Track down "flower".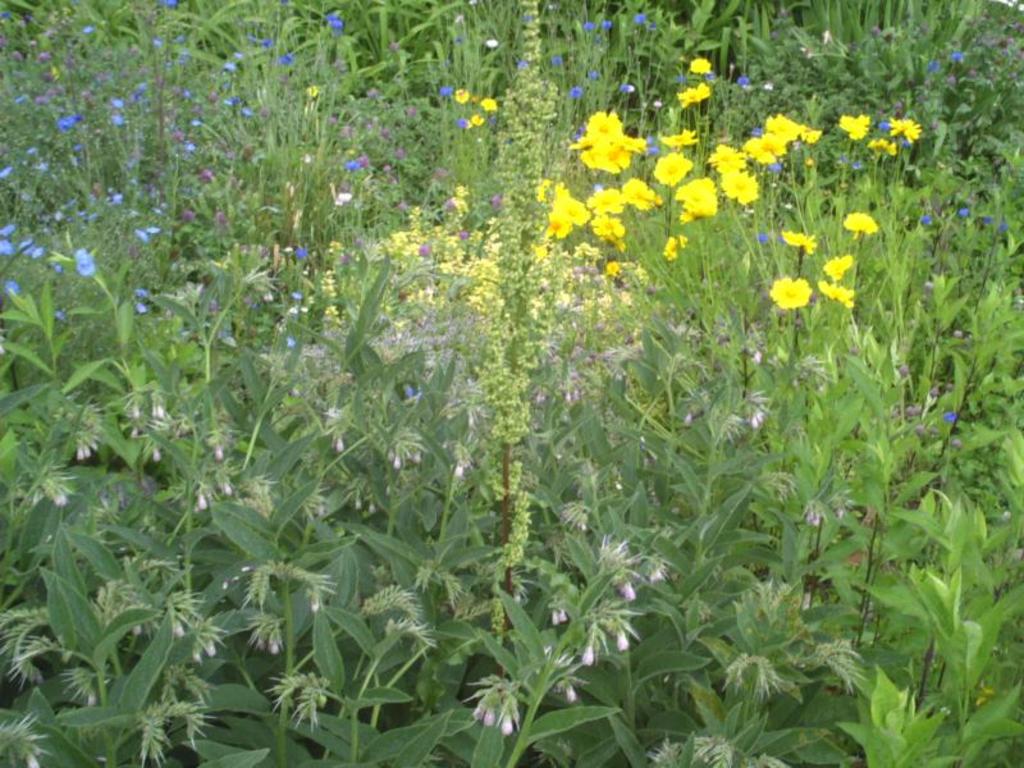
Tracked to pyautogui.locateOnScreen(823, 273, 858, 305).
